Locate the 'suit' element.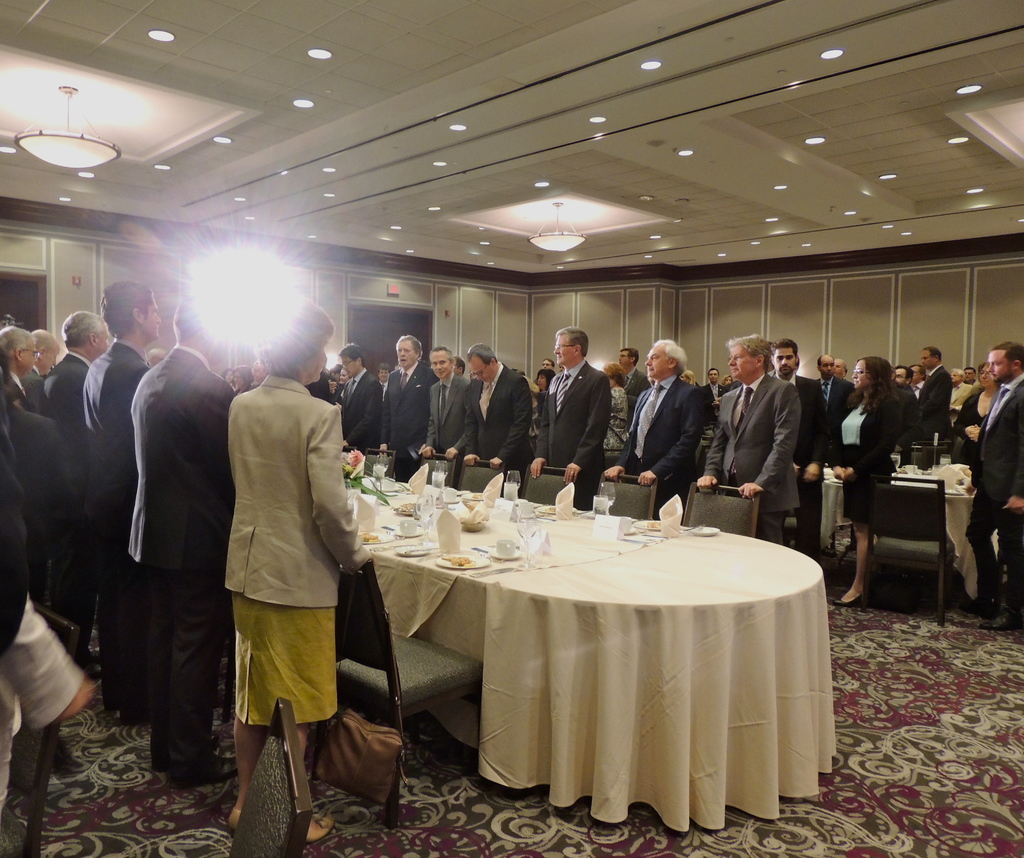
Element bbox: Rect(611, 374, 707, 524).
